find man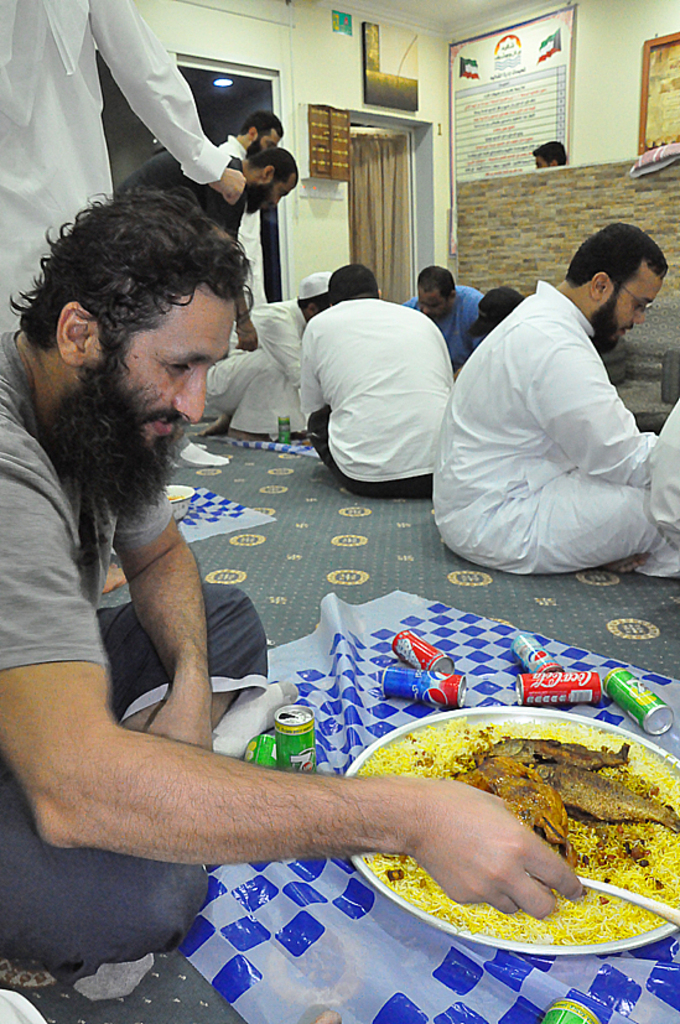
select_region(429, 209, 676, 578)
